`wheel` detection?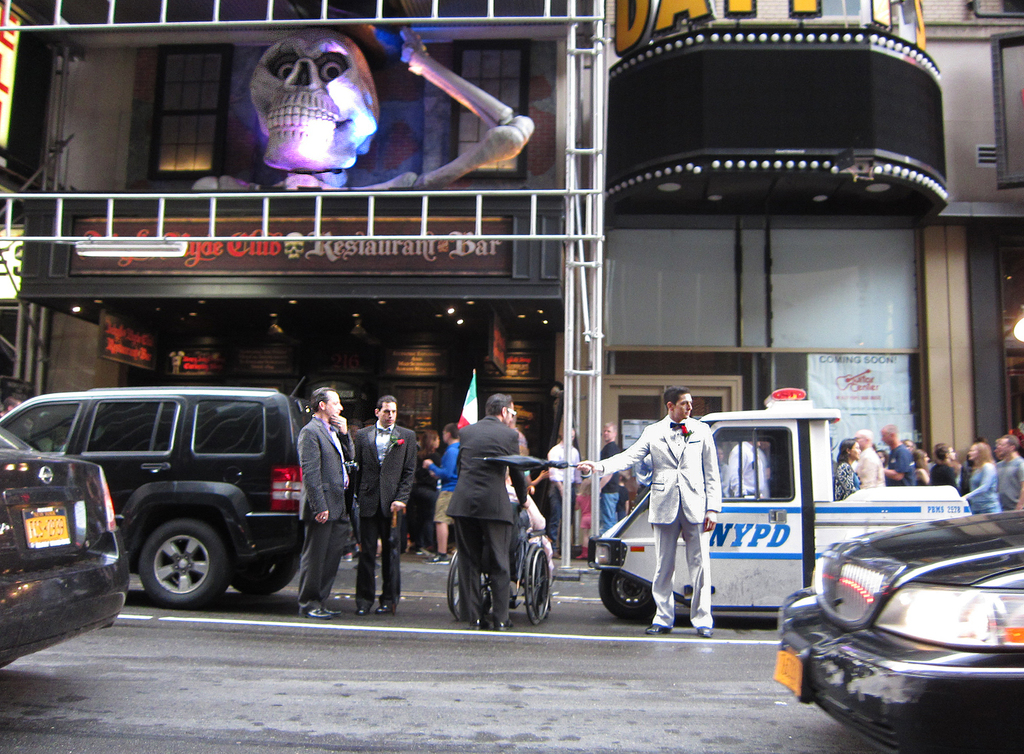
bbox=(527, 548, 551, 621)
